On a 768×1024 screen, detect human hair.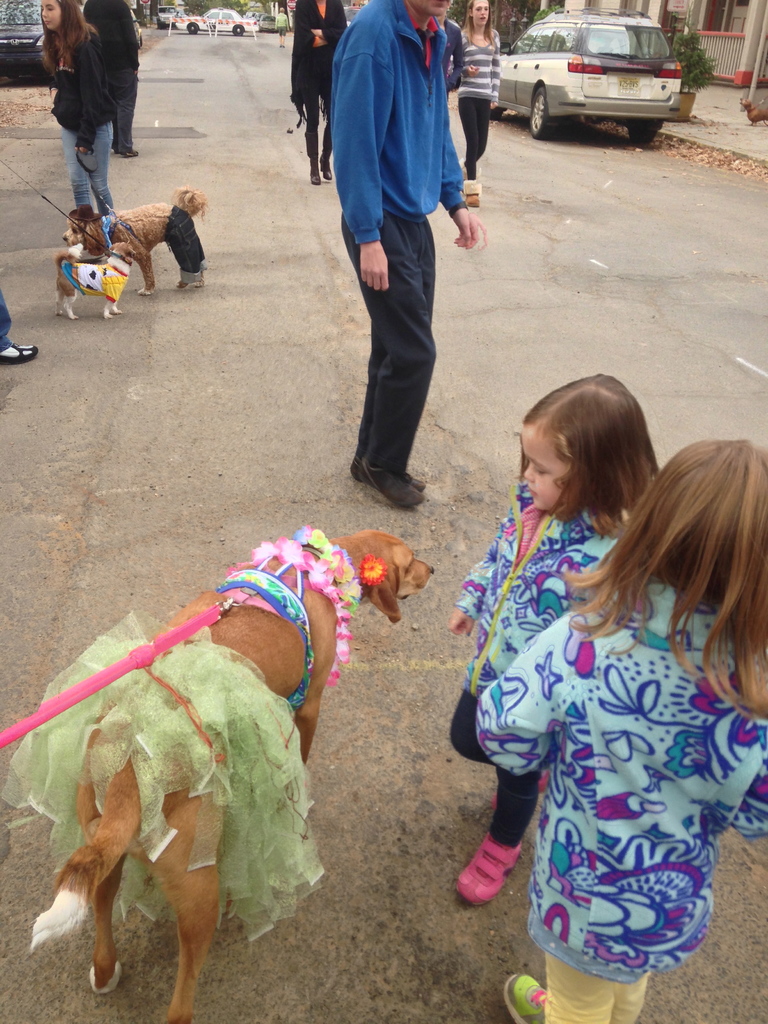
(279, 6, 284, 11).
